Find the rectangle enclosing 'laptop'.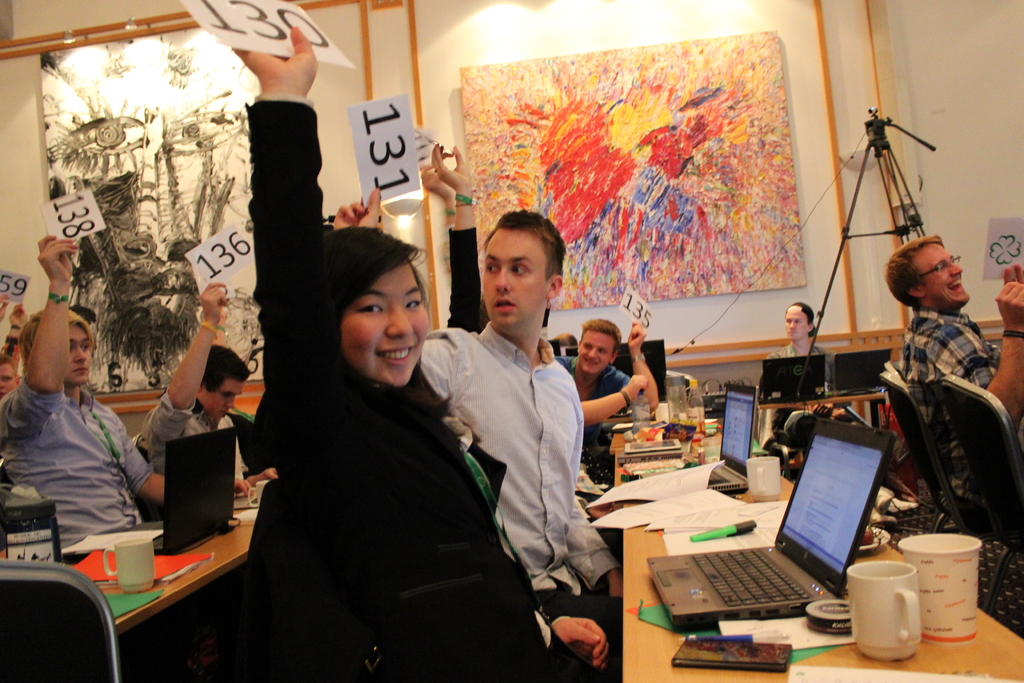
x1=641, y1=384, x2=758, y2=494.
